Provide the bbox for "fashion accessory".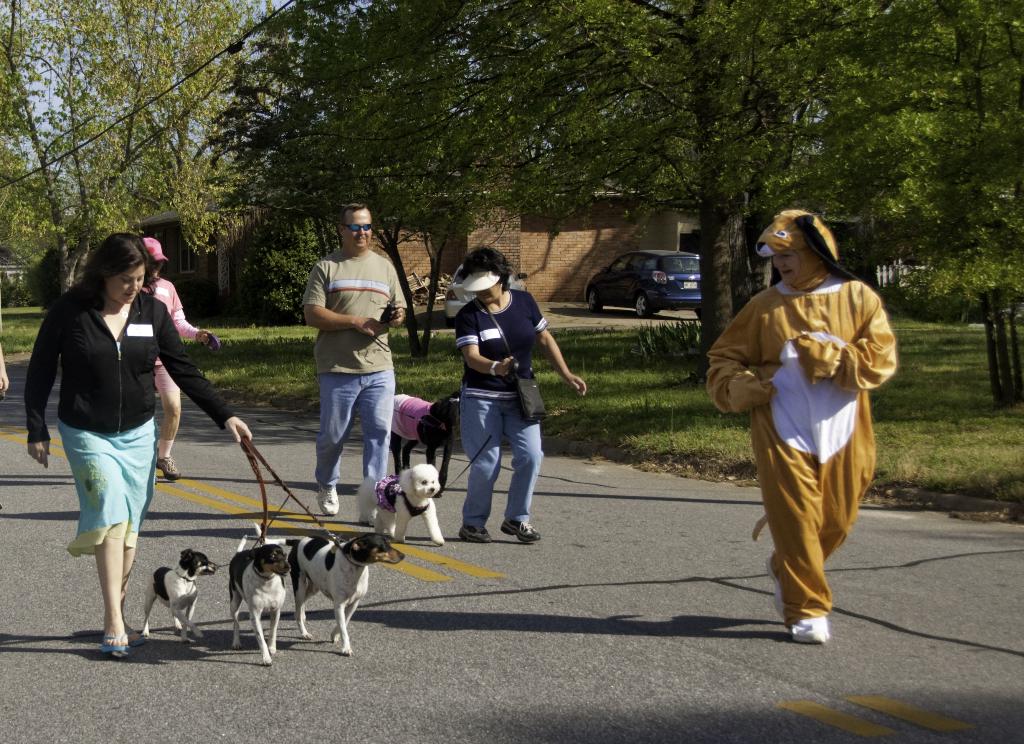
left=488, top=359, right=500, bottom=379.
